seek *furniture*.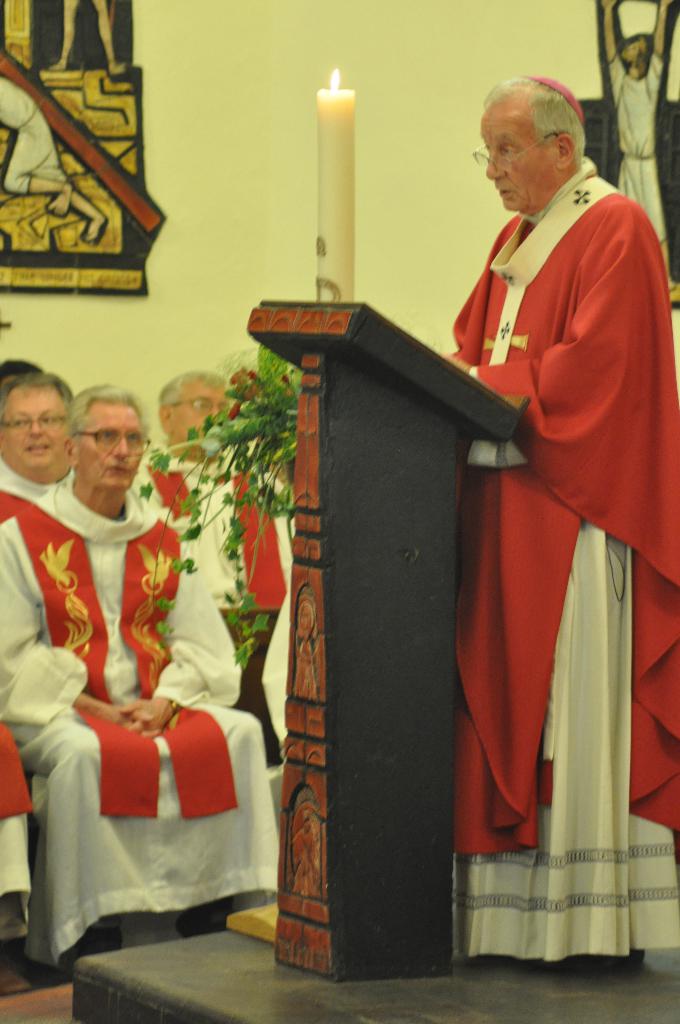
247,300,526,984.
